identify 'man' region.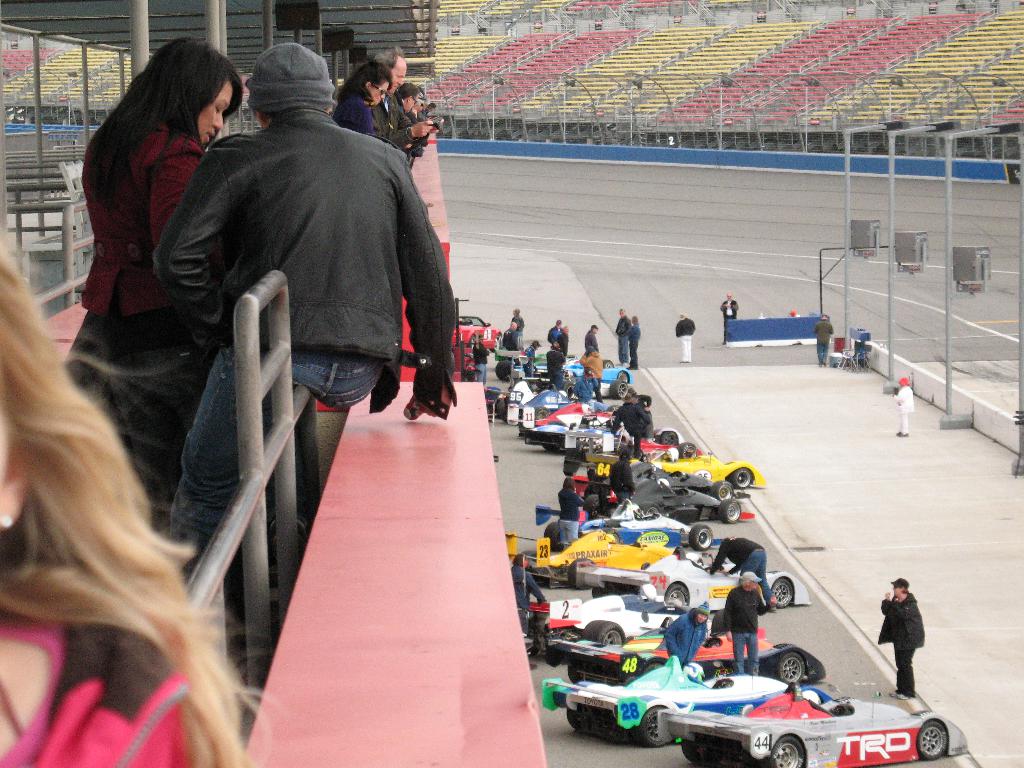
Region: <bbox>558, 328, 566, 364</bbox>.
